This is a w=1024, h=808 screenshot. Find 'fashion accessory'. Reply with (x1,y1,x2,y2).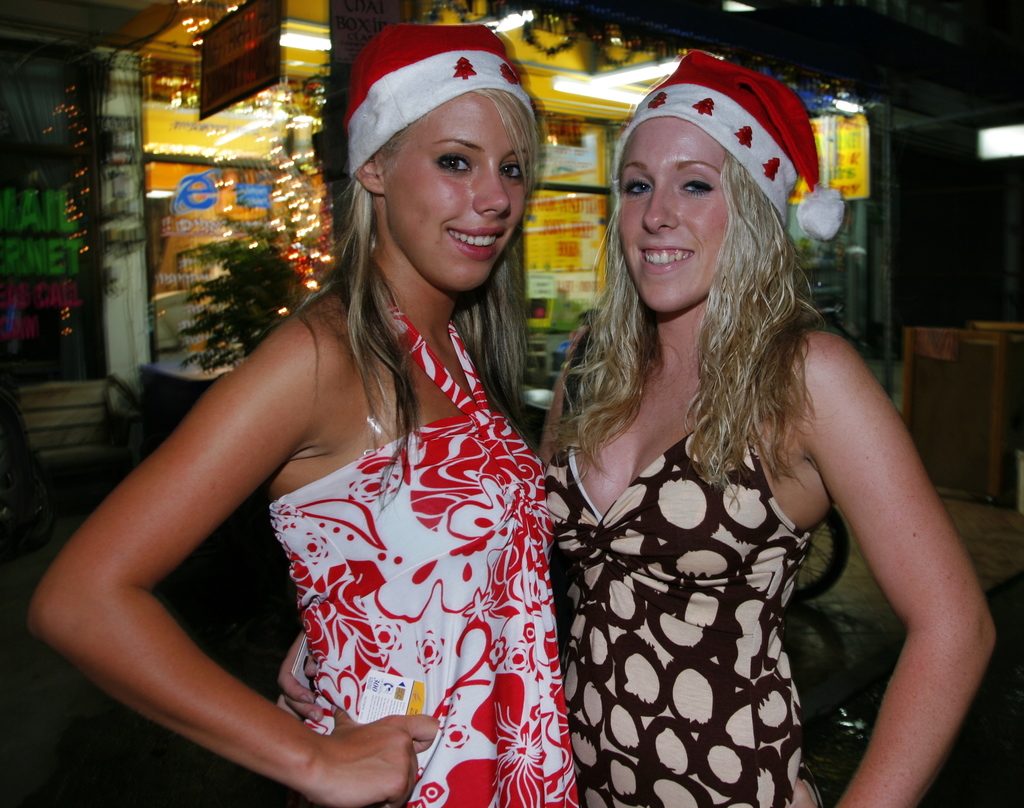
(350,19,538,181).
